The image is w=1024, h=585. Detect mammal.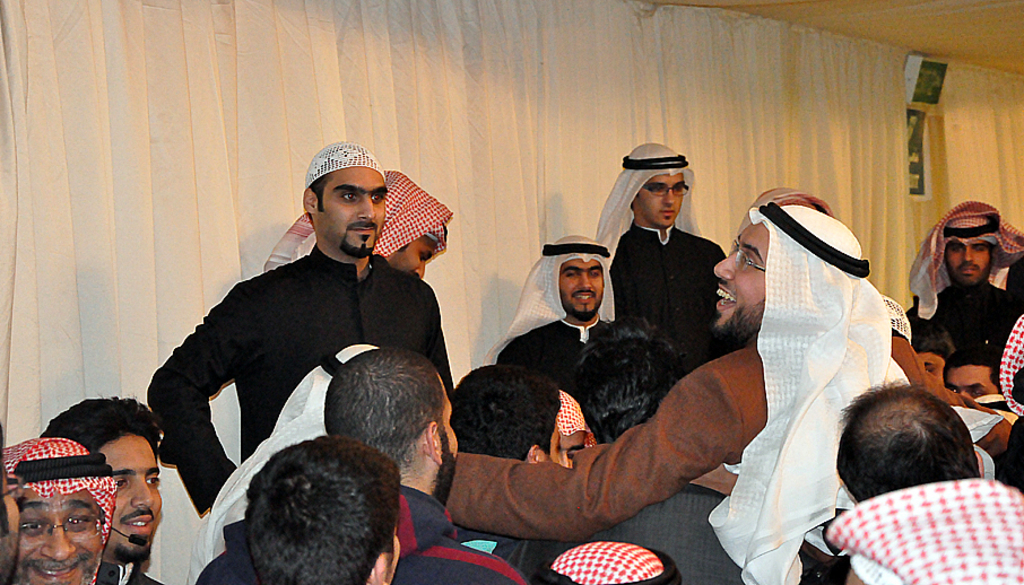
Detection: x1=0 y1=425 x2=20 y2=584.
